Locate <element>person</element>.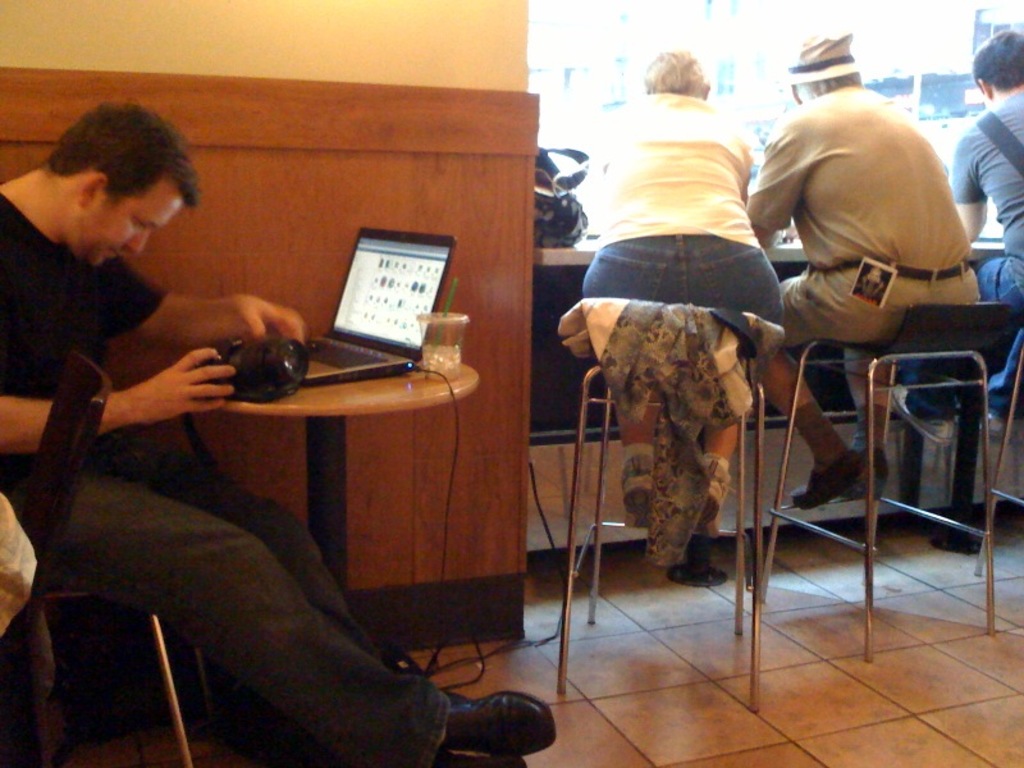
Bounding box: detection(891, 28, 1023, 445).
